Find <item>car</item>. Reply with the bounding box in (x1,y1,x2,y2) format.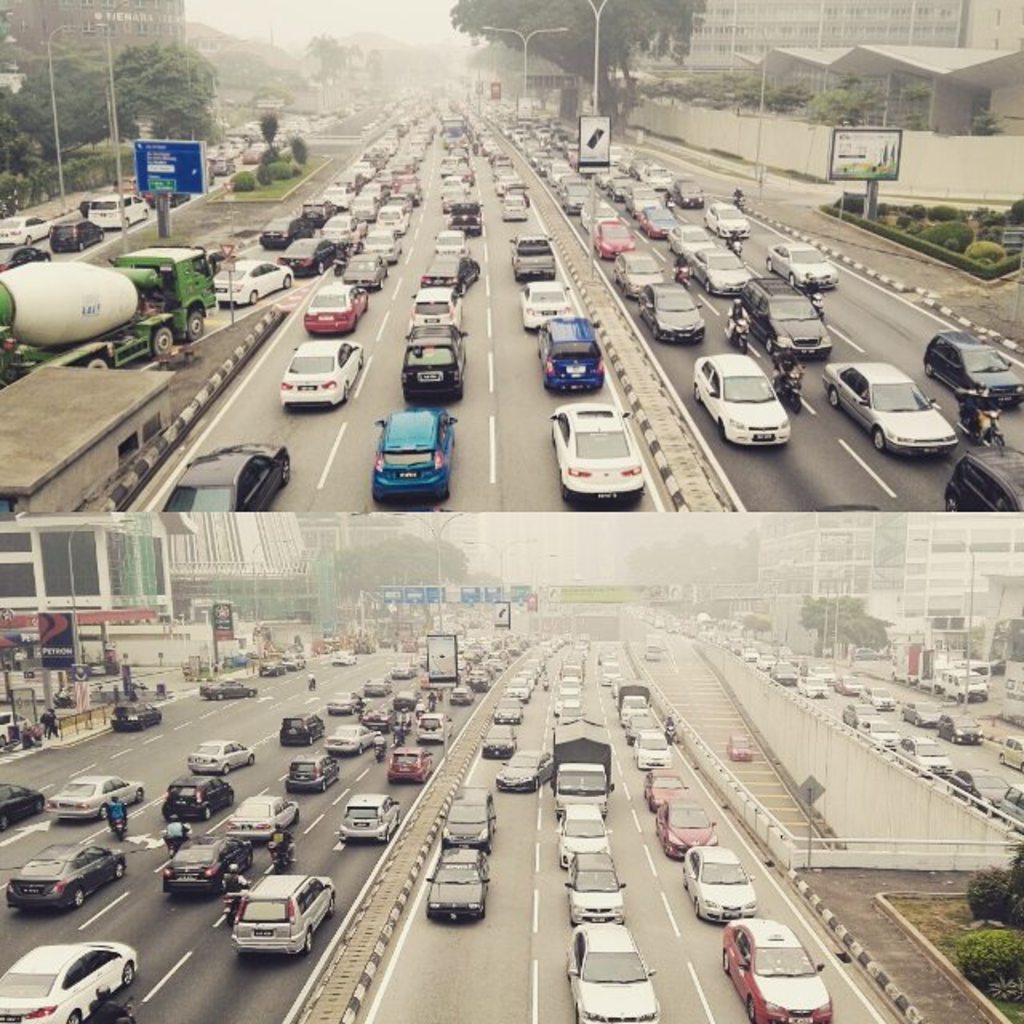
(197,675,258,701).
